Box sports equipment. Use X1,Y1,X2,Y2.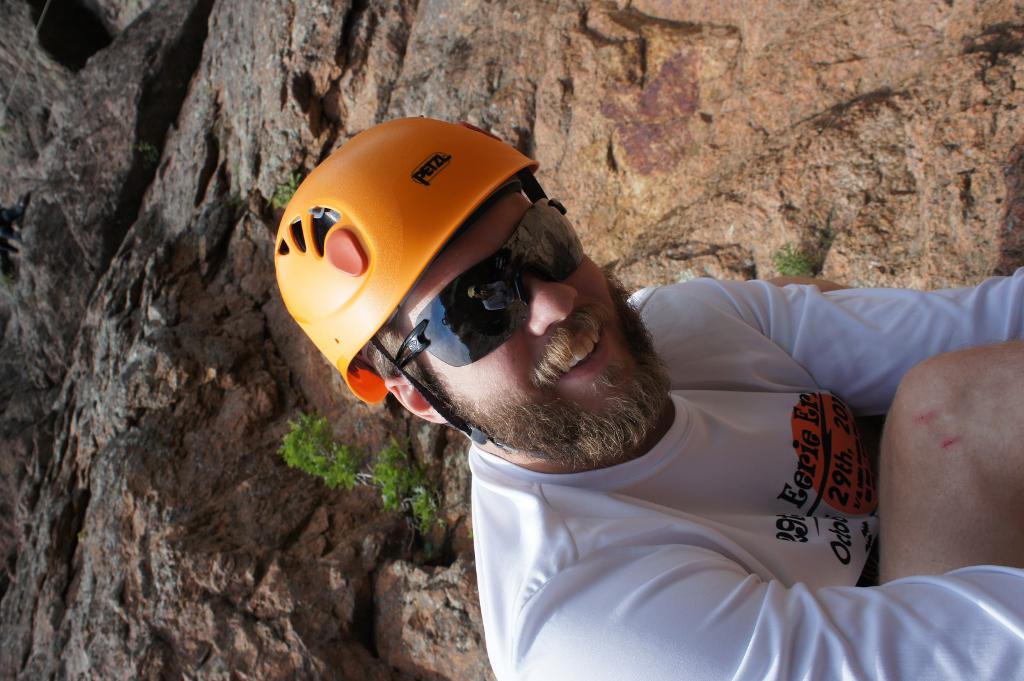
349,125,535,439.
